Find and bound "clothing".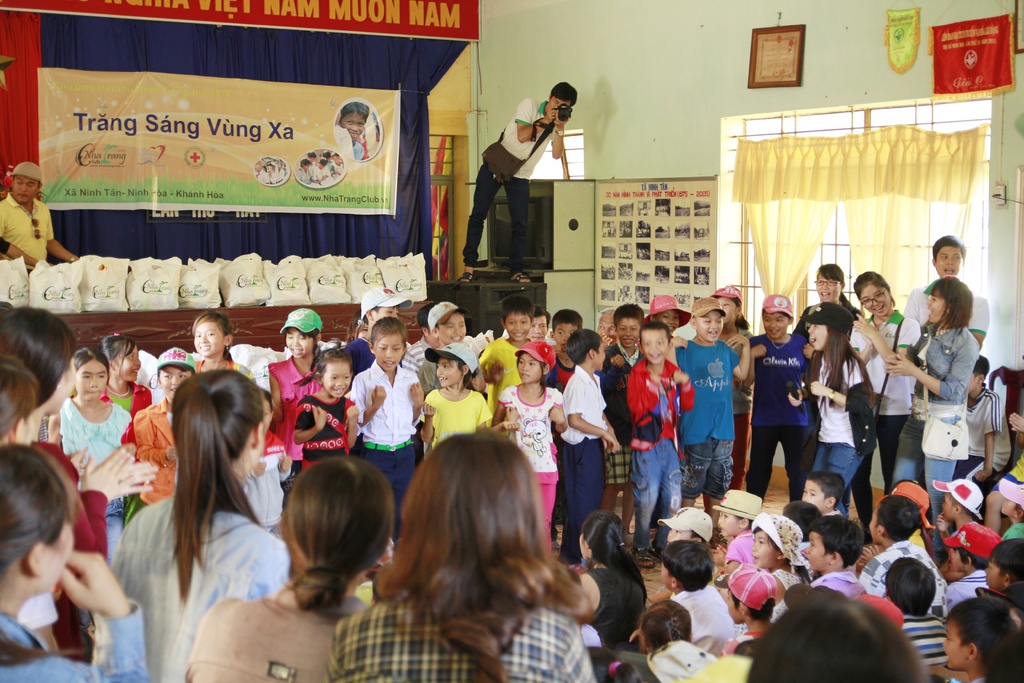
Bound: x1=950 y1=567 x2=997 y2=607.
